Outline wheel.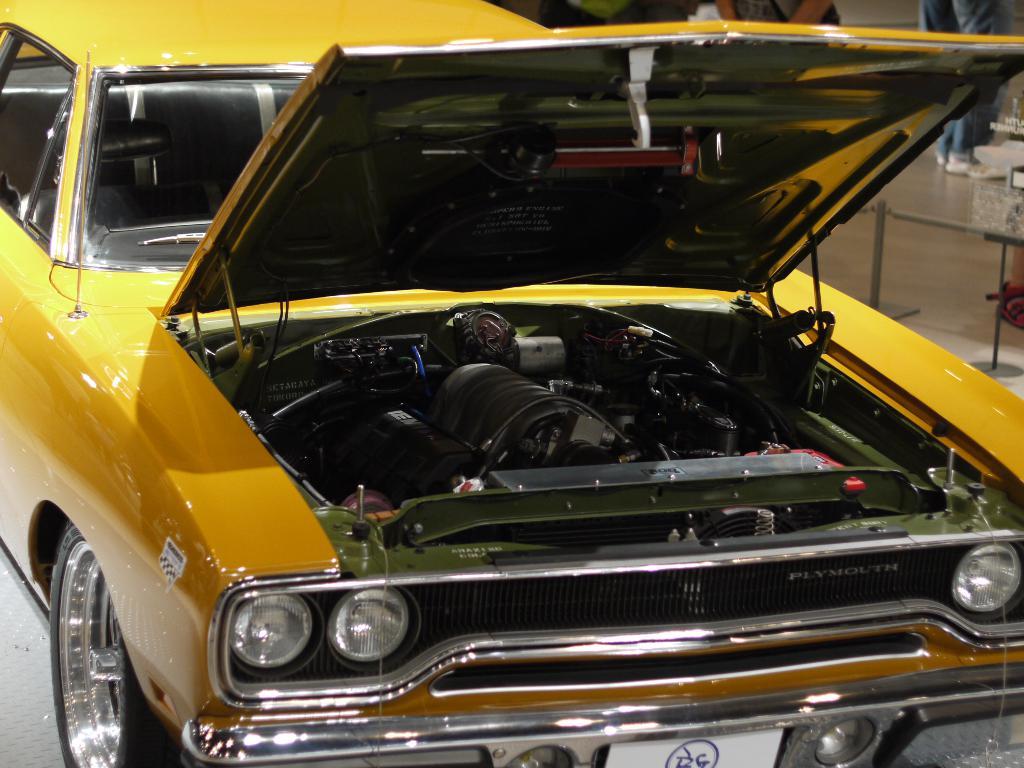
Outline: 31:515:147:756.
